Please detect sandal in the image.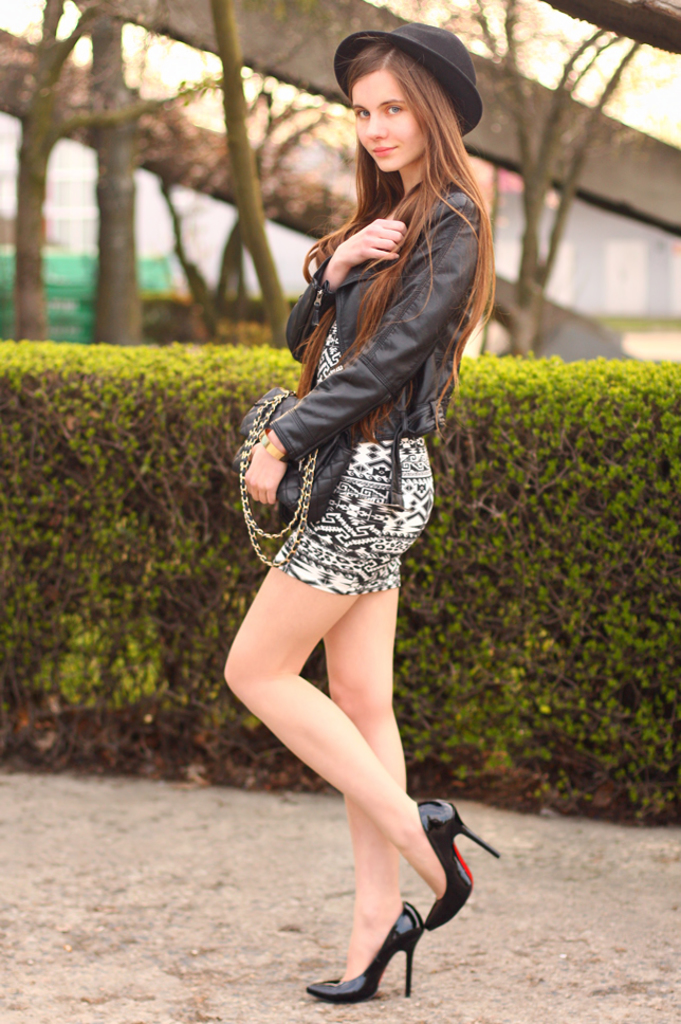
{"x1": 422, "y1": 796, "x2": 500, "y2": 931}.
